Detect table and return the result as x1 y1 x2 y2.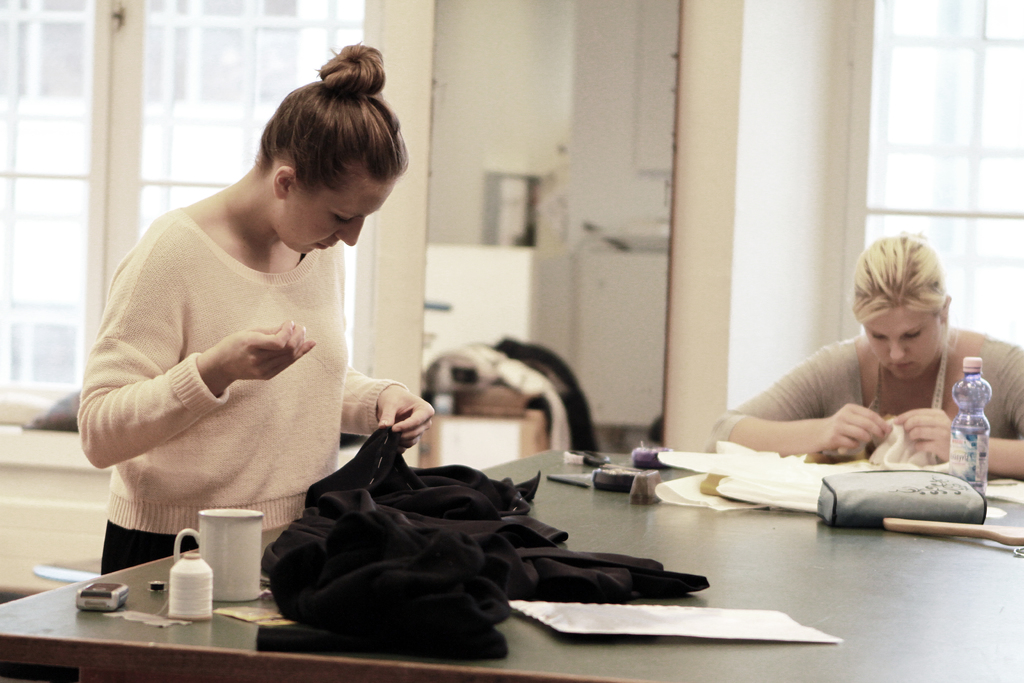
0 448 1023 682.
